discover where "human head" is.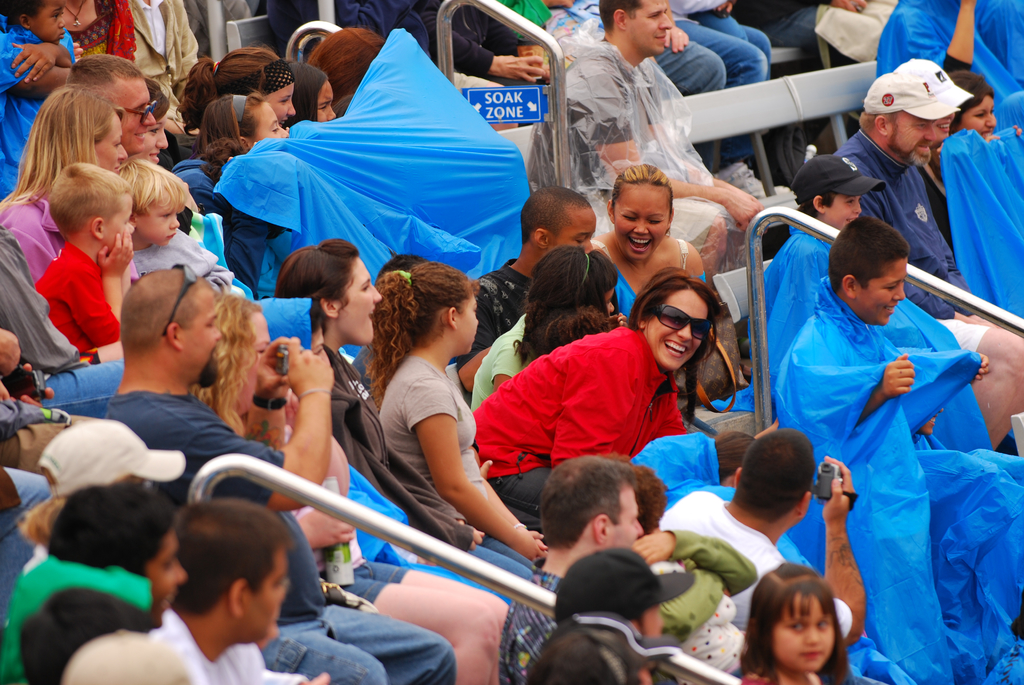
Discovered at rect(63, 627, 186, 684).
